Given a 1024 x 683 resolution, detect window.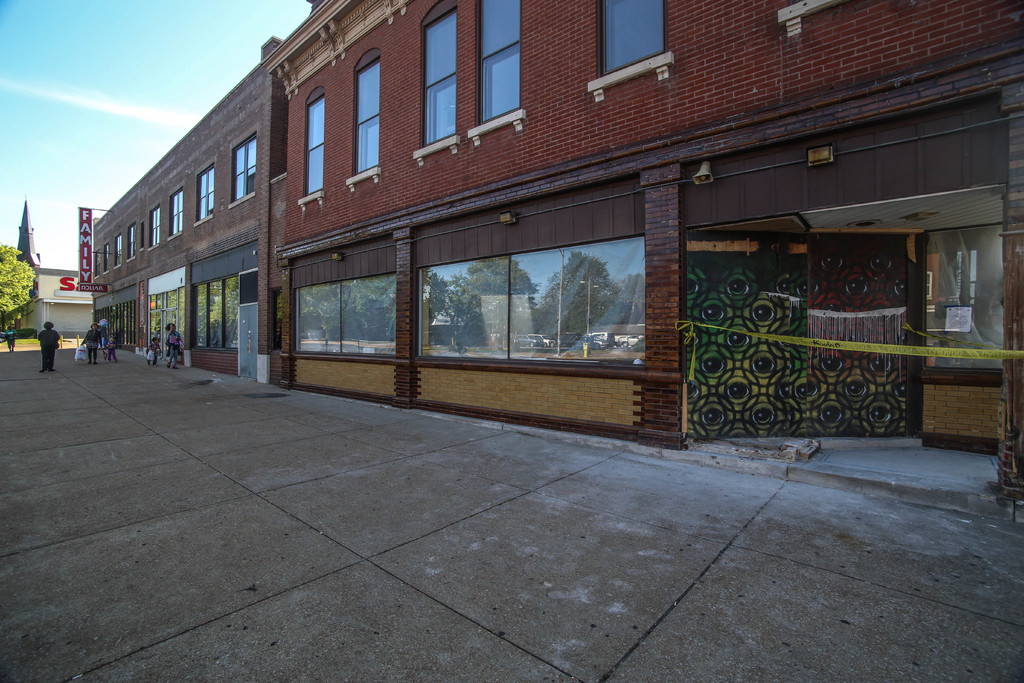
{"left": 127, "top": 227, "right": 137, "bottom": 259}.
